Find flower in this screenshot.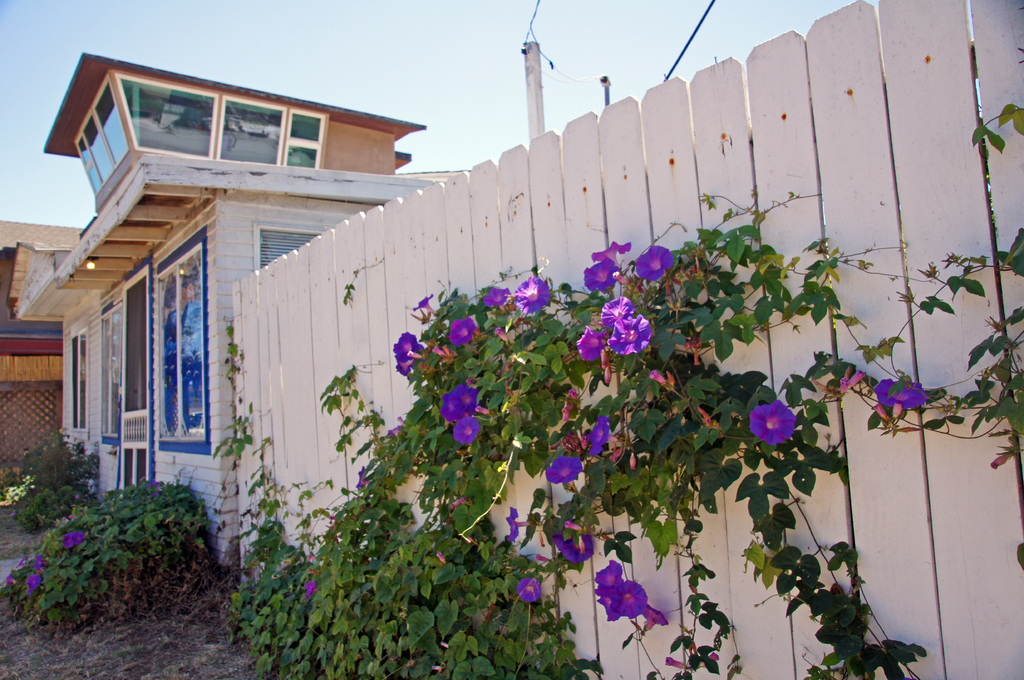
The bounding box for flower is <box>441,387,477,423</box>.
